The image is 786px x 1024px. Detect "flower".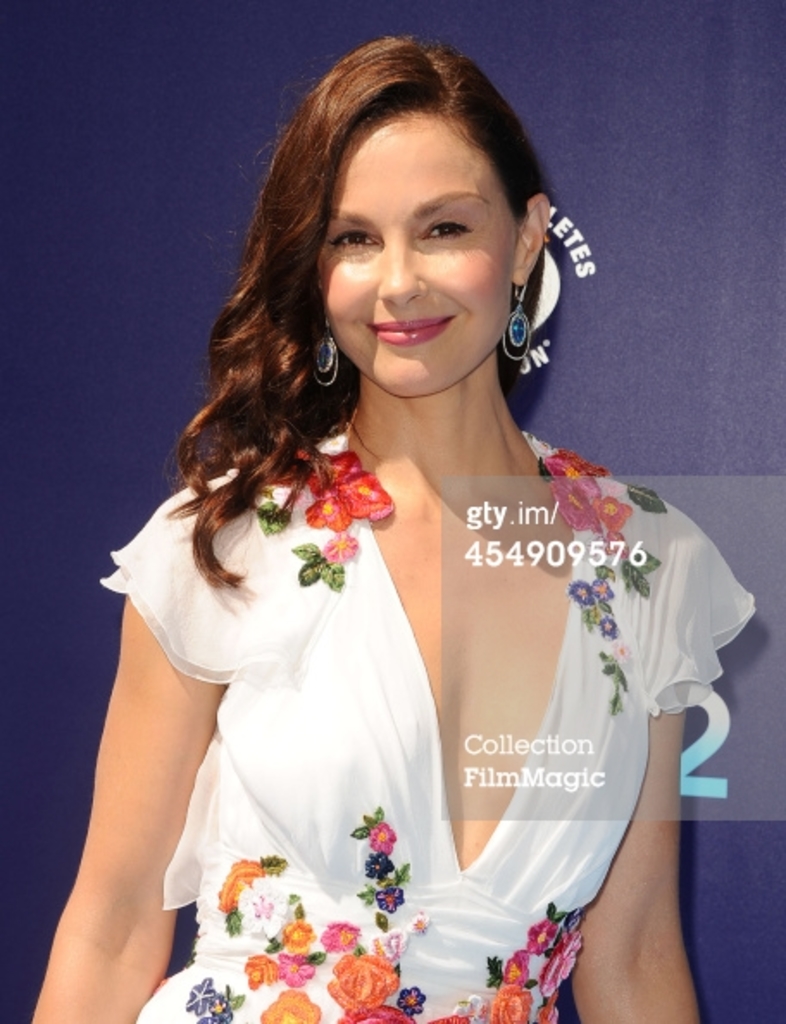
Detection: 486,988,540,1022.
